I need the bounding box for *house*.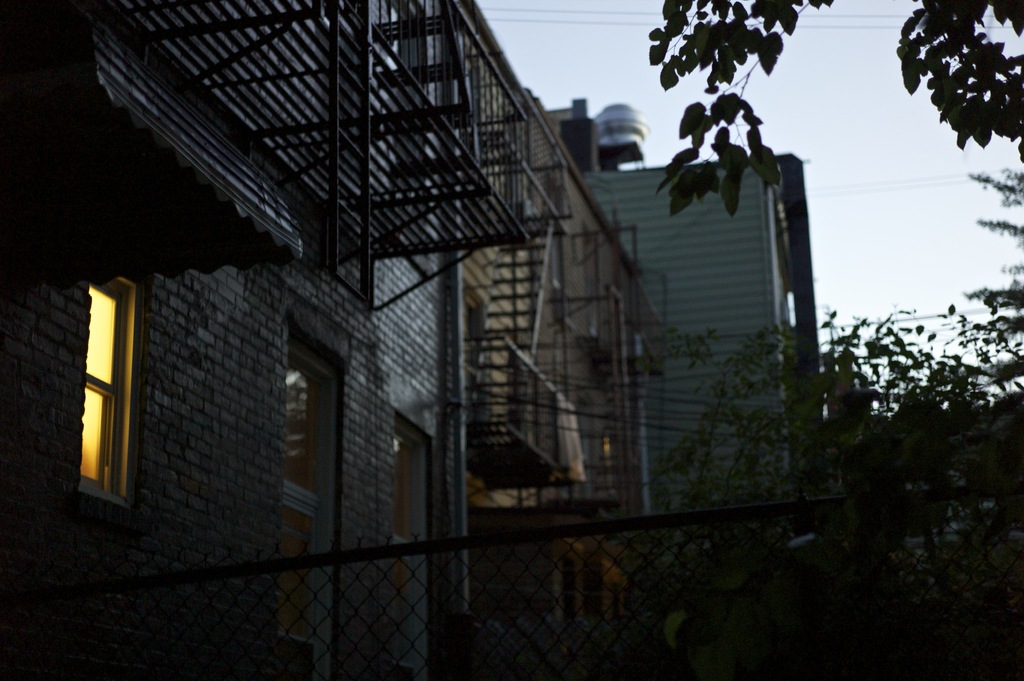
Here it is: box=[454, 0, 672, 673].
